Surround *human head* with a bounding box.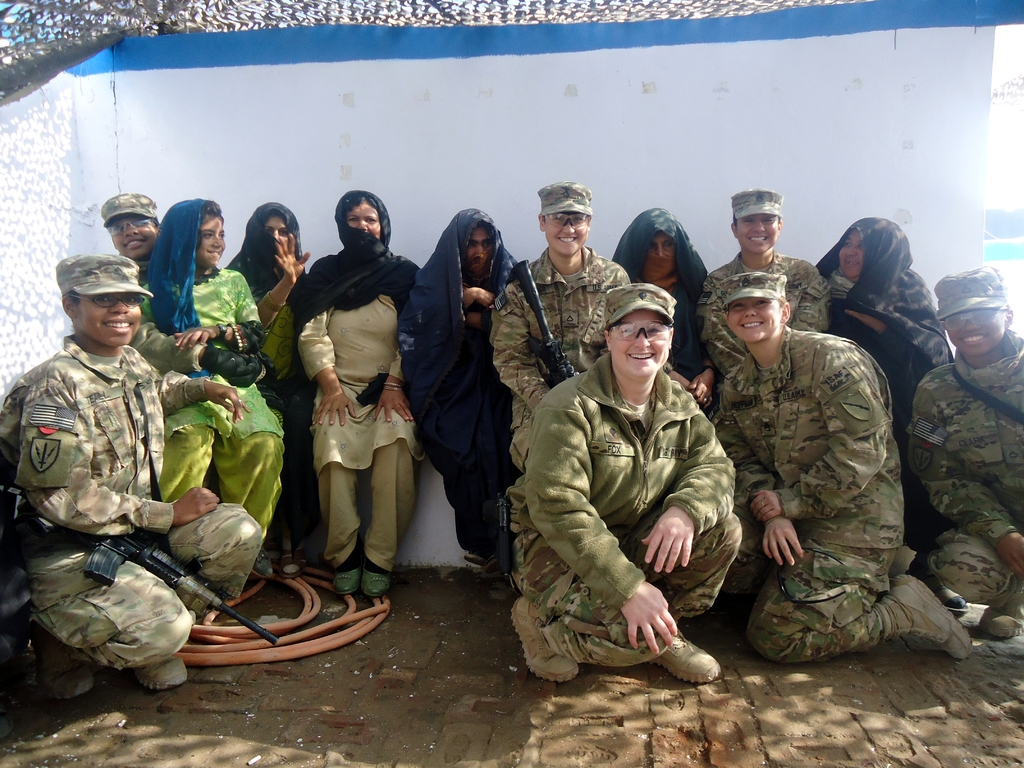
rect(103, 190, 163, 263).
